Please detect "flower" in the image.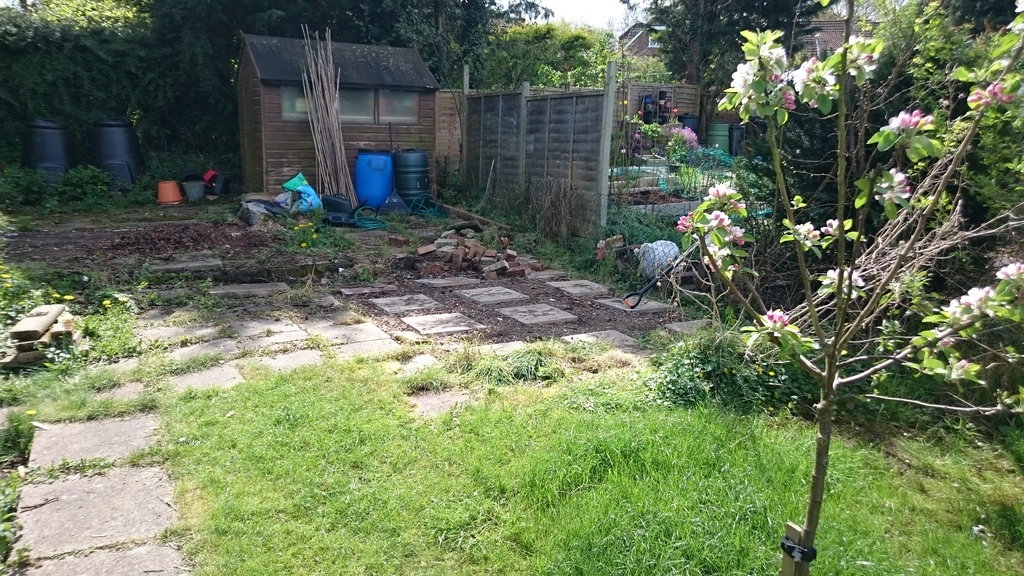
(x1=102, y1=296, x2=109, y2=308).
